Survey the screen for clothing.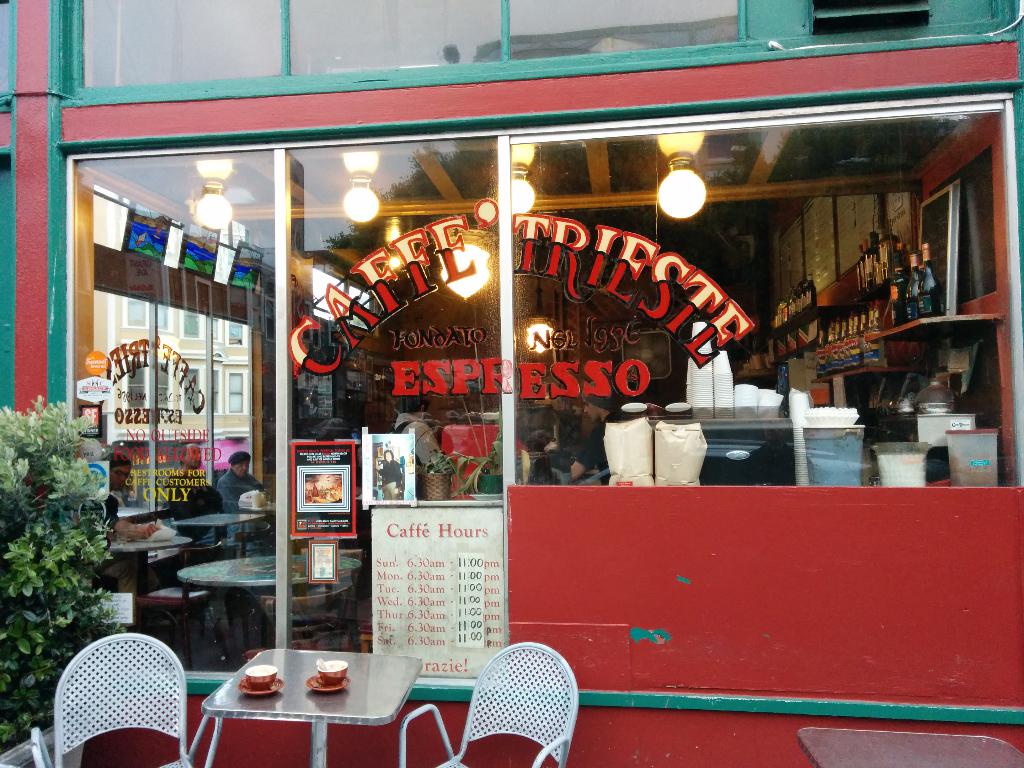
Survey found: (left=99, top=496, right=154, bottom=598).
